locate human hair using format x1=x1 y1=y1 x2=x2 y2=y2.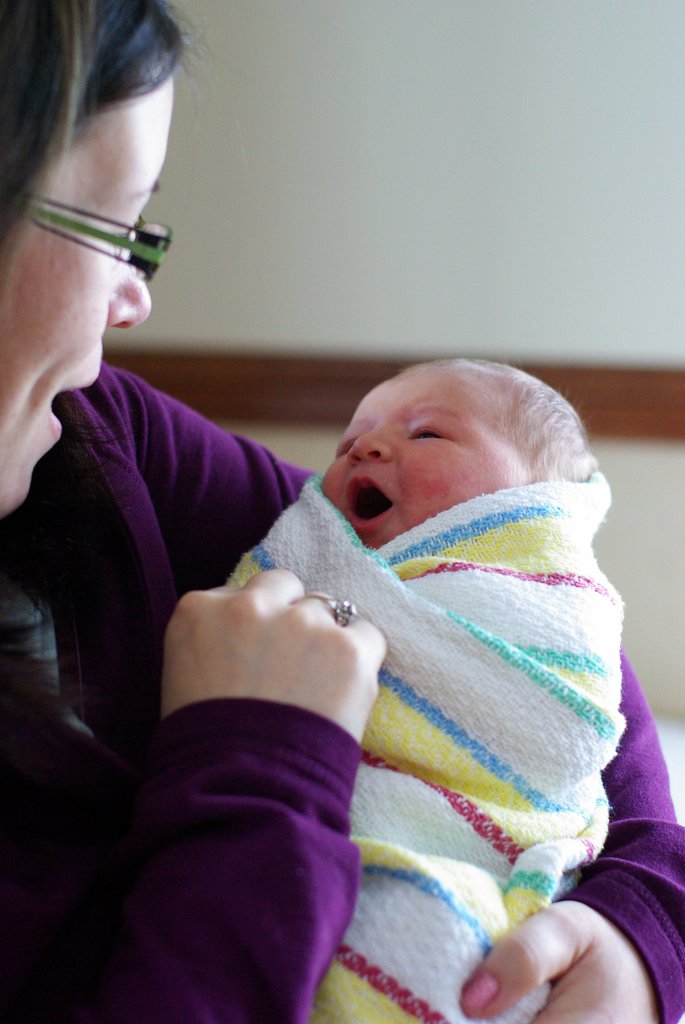
x1=1 y1=3 x2=187 y2=247.
